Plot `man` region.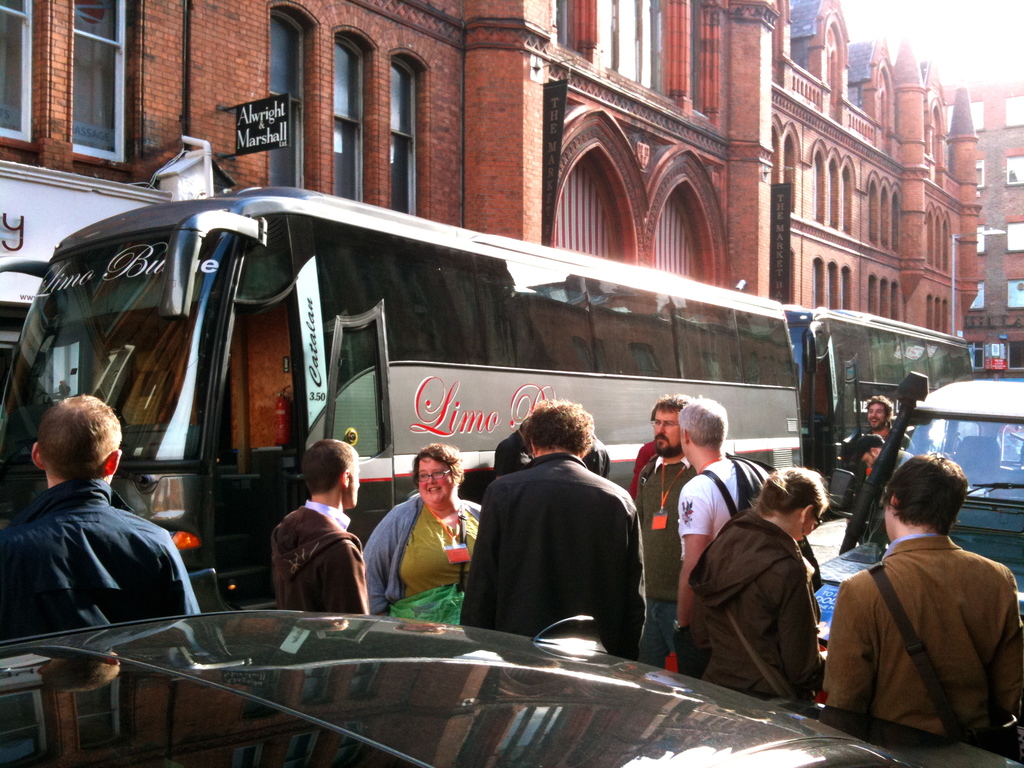
Plotted at box(460, 407, 650, 657).
